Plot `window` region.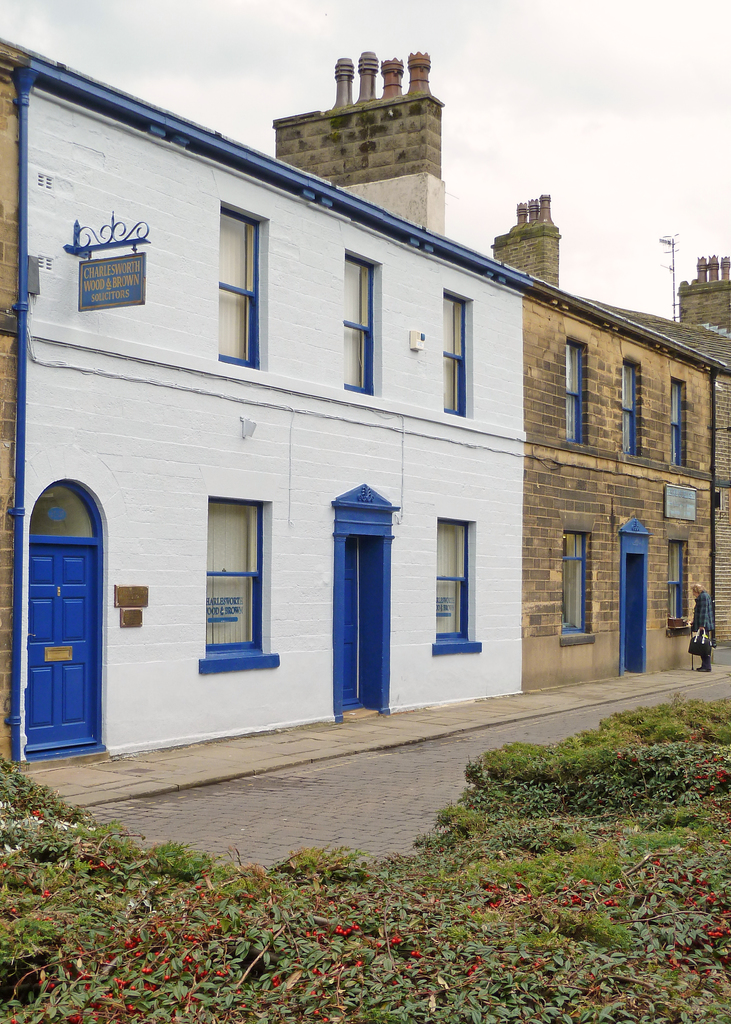
Plotted at select_region(556, 527, 606, 644).
